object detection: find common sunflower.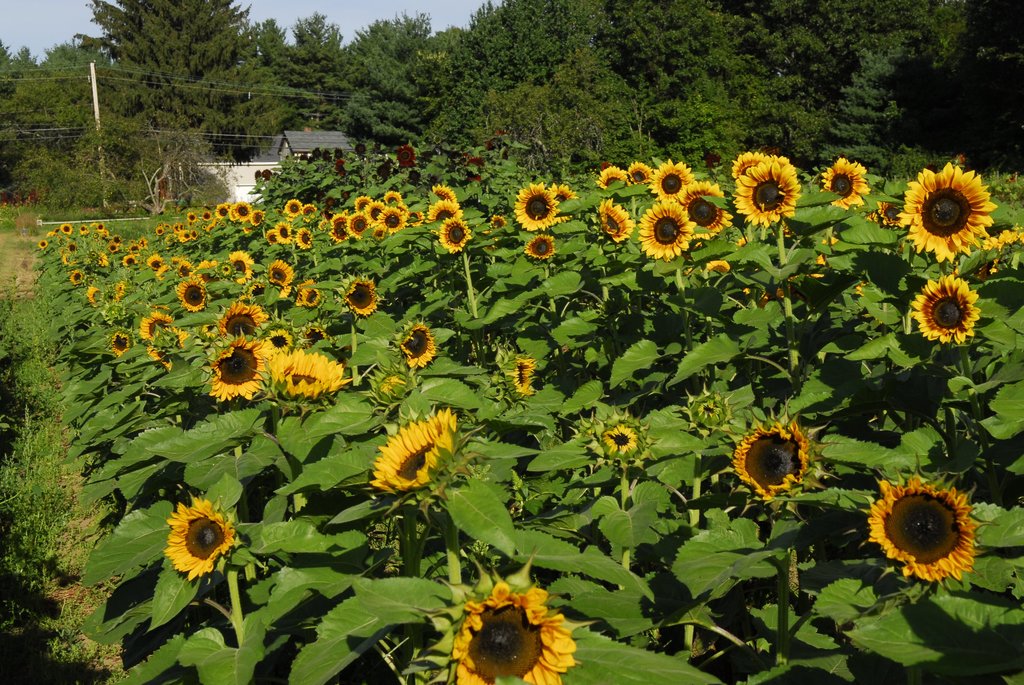
x1=291 y1=276 x2=317 y2=308.
